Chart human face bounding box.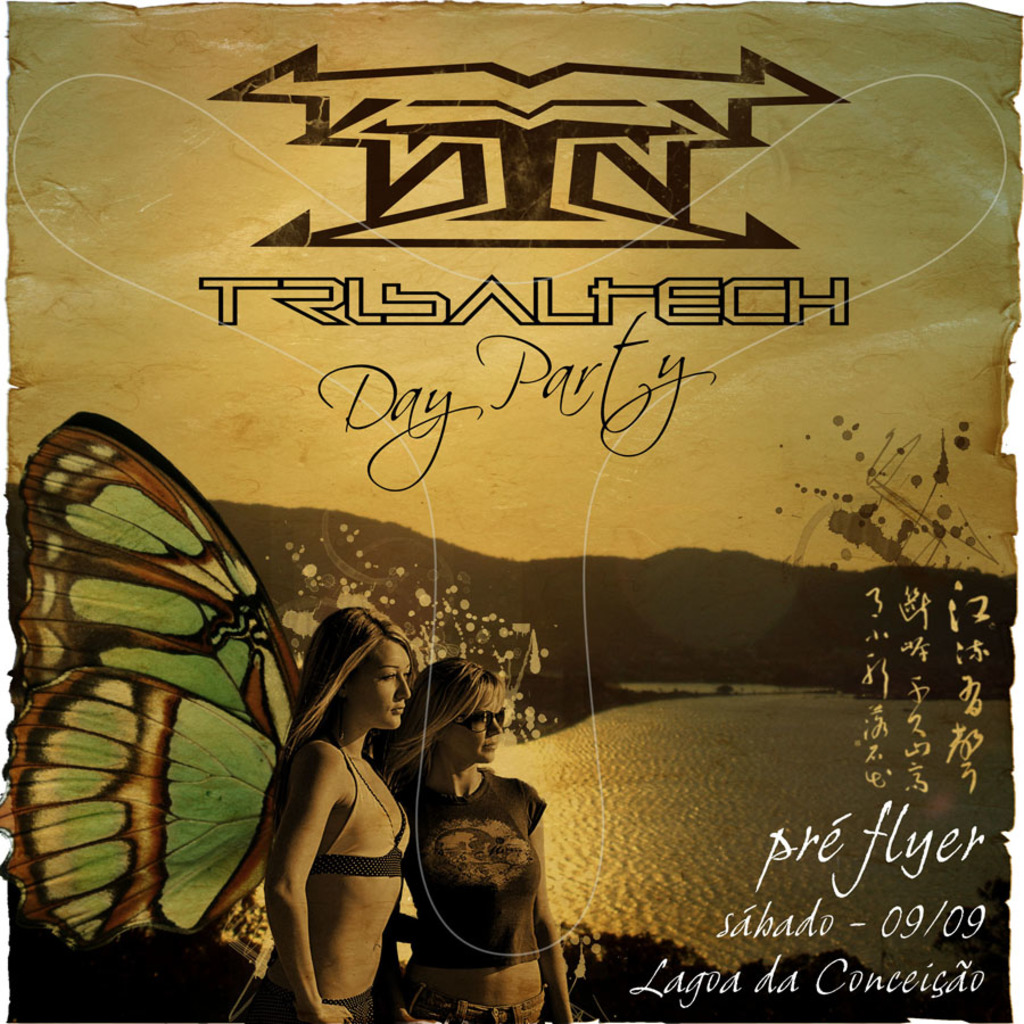
Charted: box=[451, 686, 505, 765].
